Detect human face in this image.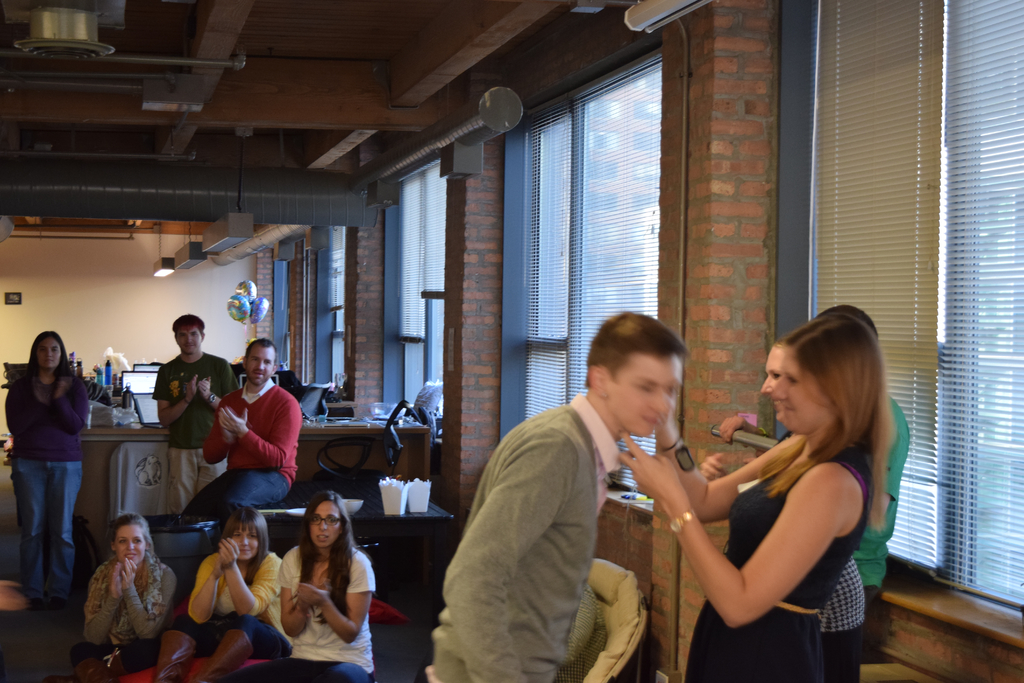
Detection: left=309, top=499, right=340, bottom=550.
